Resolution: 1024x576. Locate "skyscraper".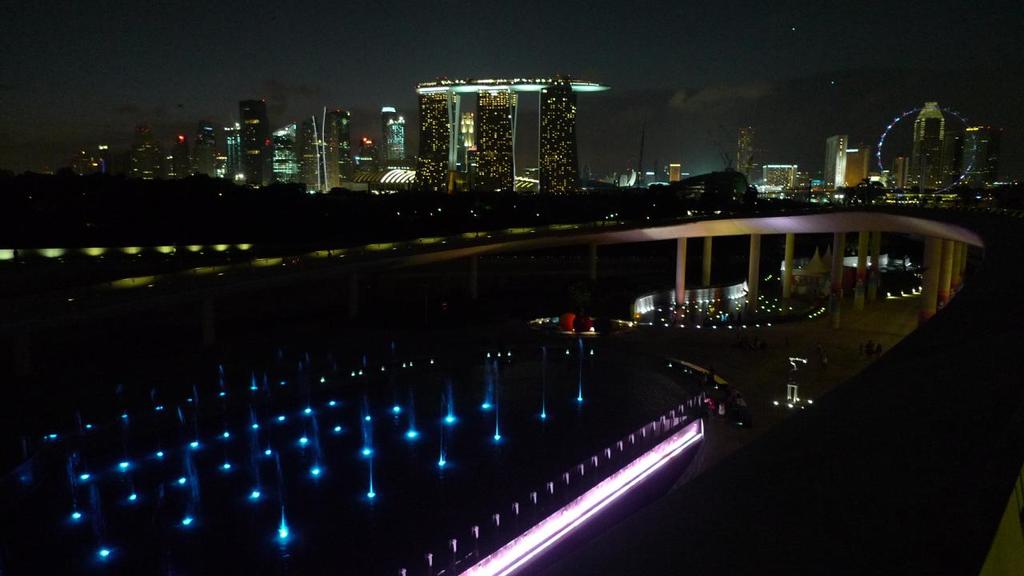
{"x1": 303, "y1": 110, "x2": 344, "y2": 197}.
